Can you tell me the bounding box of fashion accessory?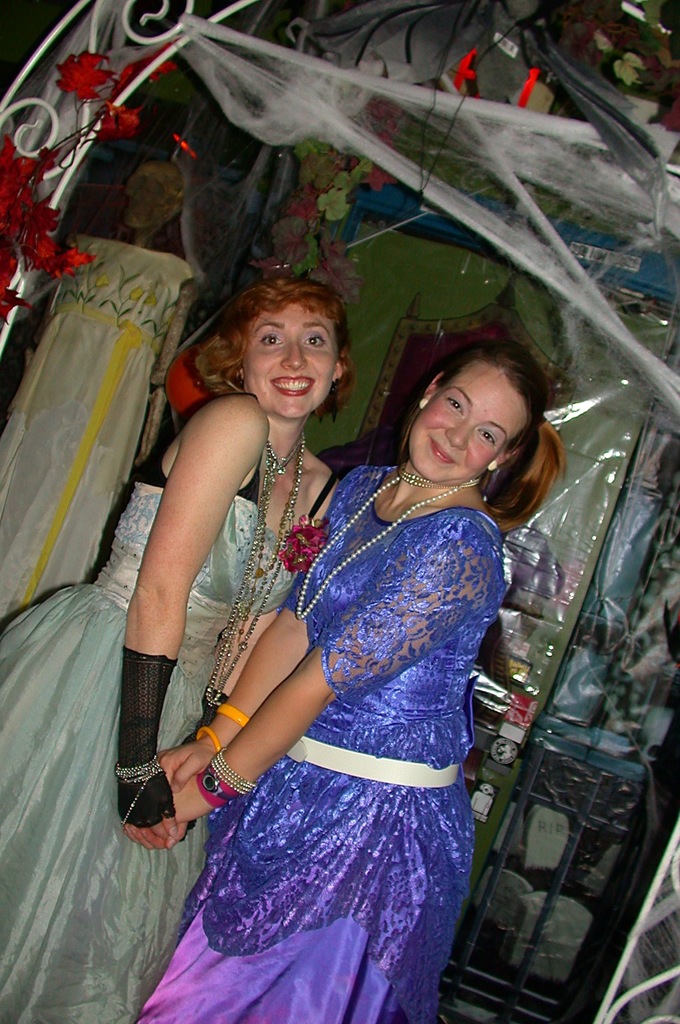
(222, 705, 248, 724).
